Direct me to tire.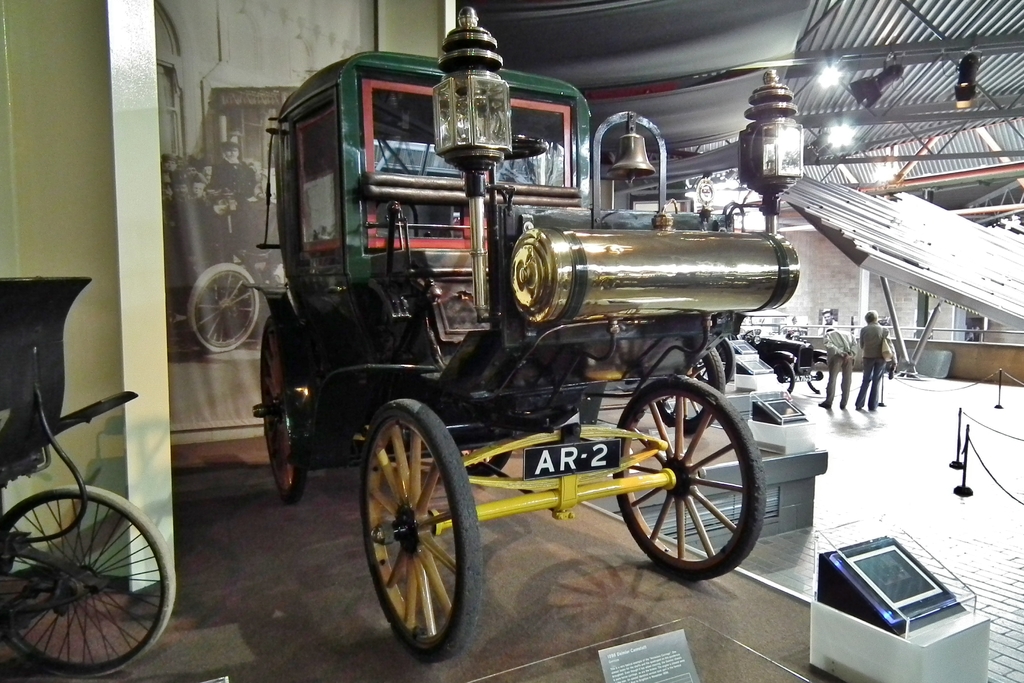
Direction: (0,483,175,677).
